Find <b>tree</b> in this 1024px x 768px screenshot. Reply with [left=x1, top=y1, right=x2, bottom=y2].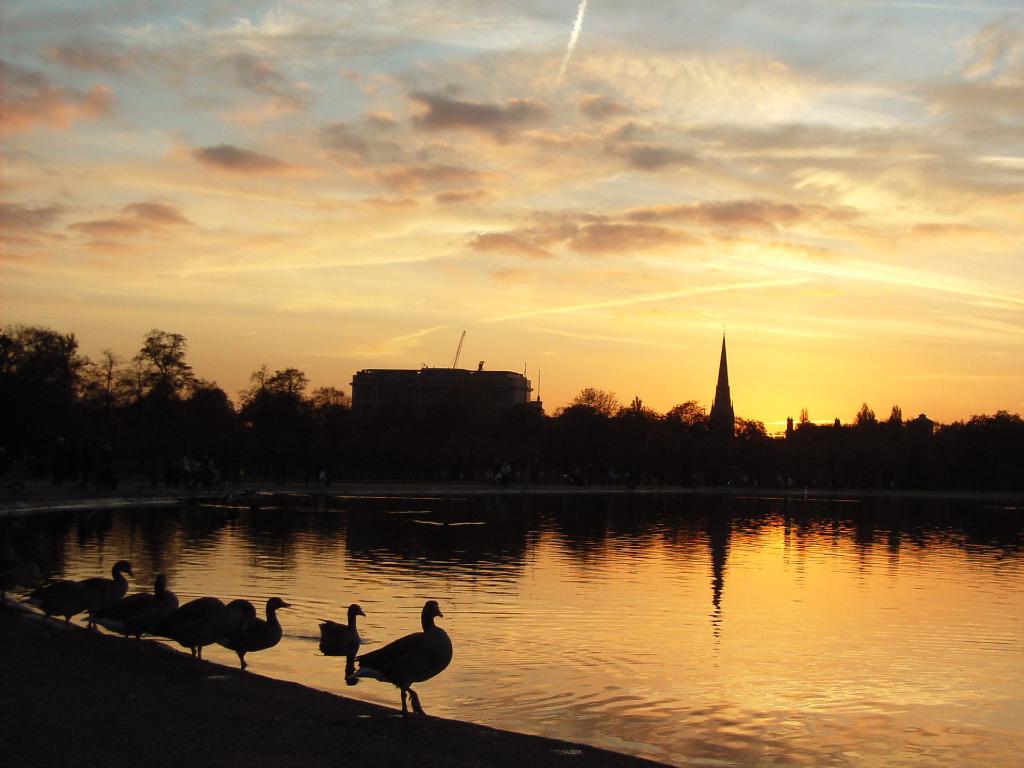
[left=886, top=404, right=909, bottom=457].
